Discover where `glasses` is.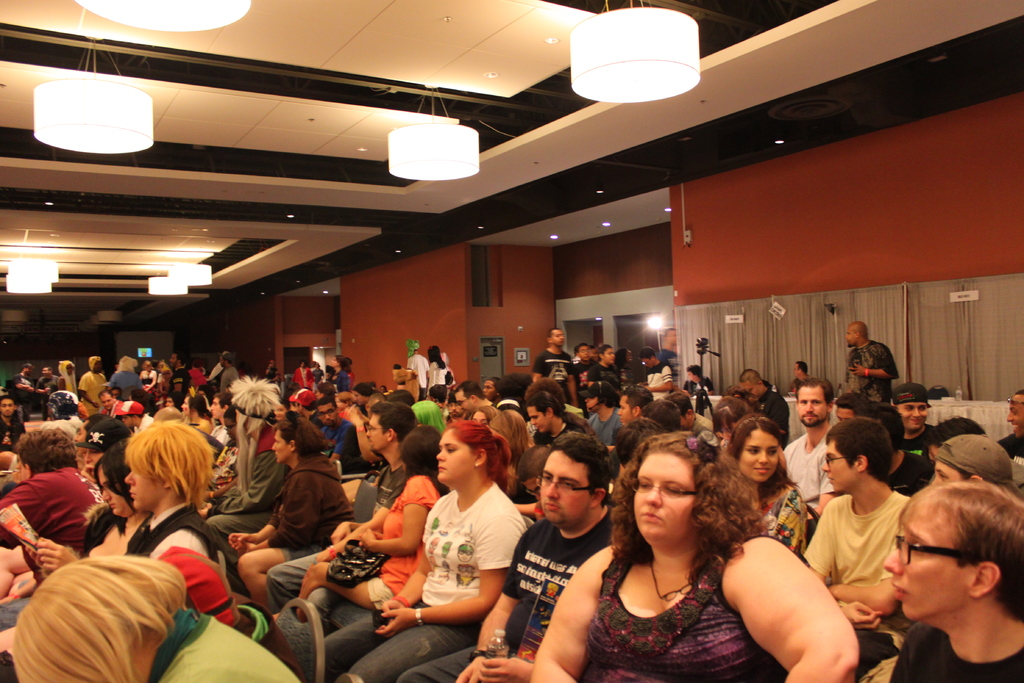
Discovered at crop(633, 472, 700, 503).
